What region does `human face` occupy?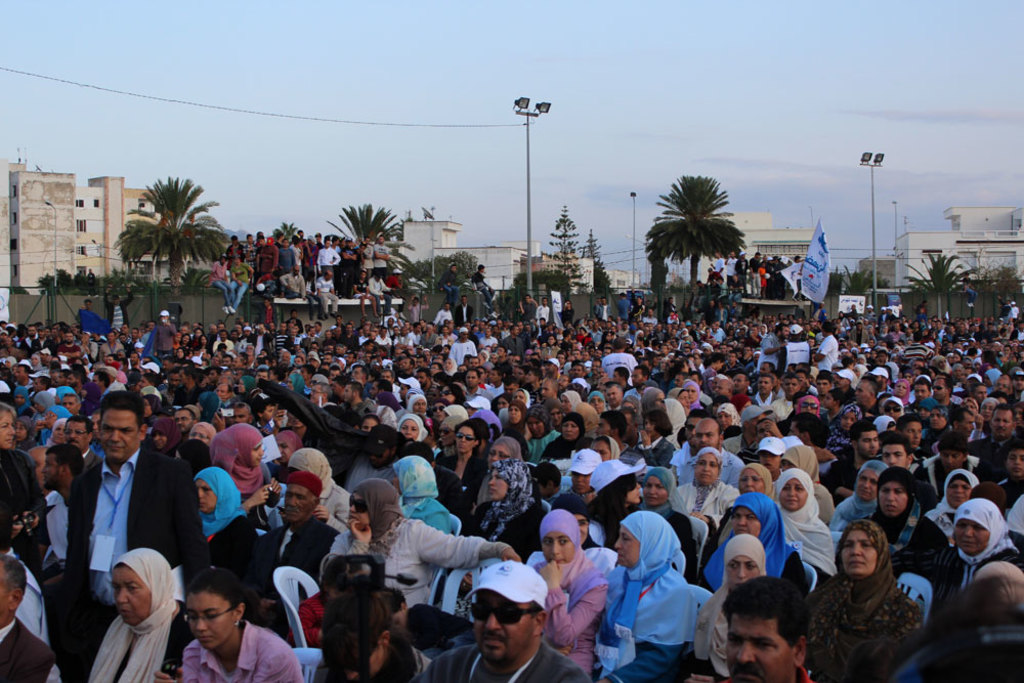
locate(549, 411, 562, 425).
